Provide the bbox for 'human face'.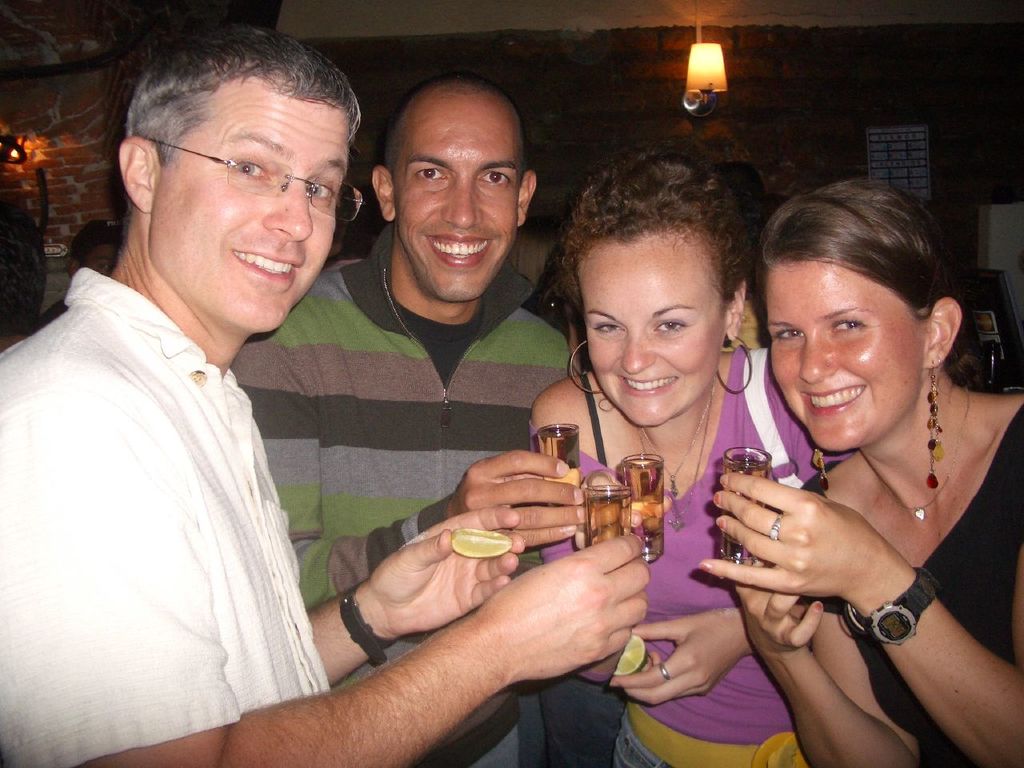
box(588, 234, 722, 428).
